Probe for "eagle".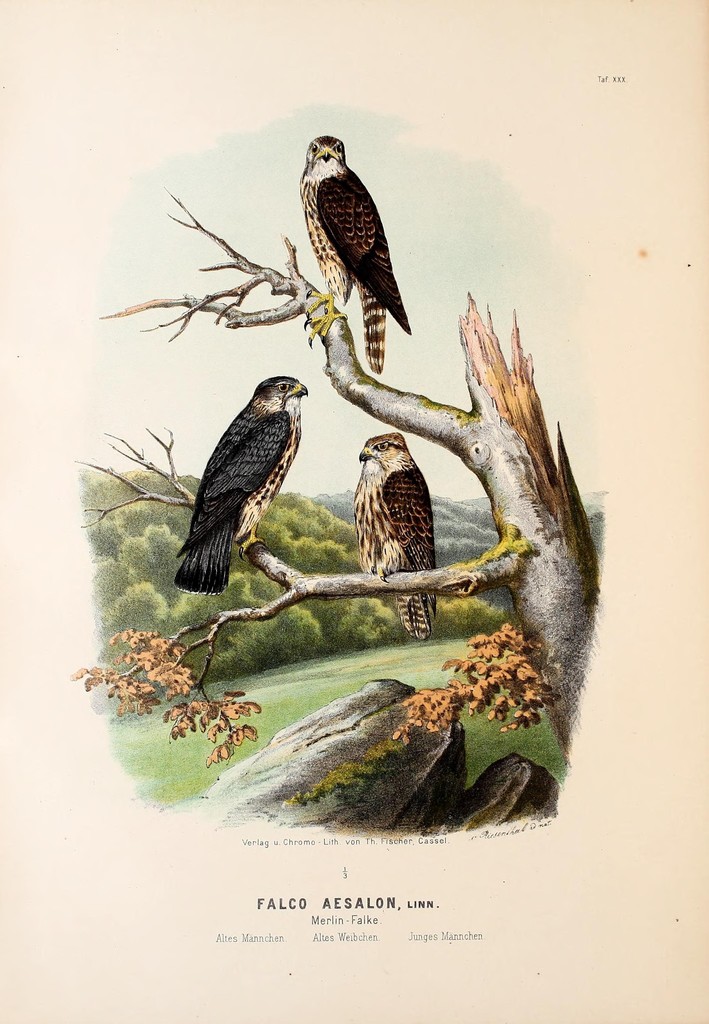
Probe result: Rect(291, 134, 424, 374).
